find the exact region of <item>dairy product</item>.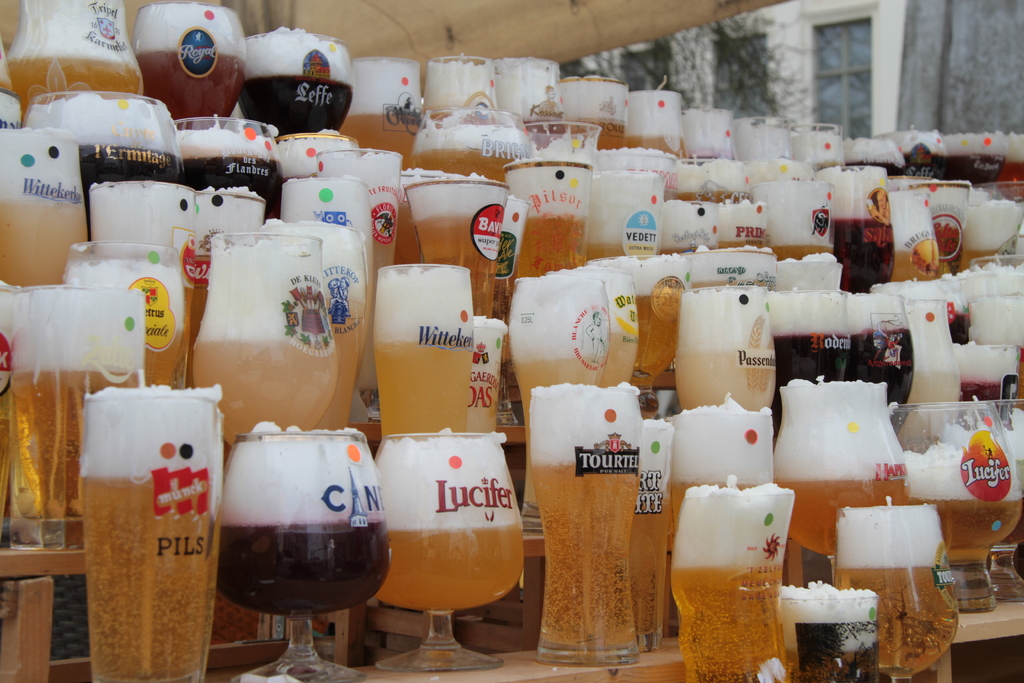
Exact region: 58/247/180/329.
